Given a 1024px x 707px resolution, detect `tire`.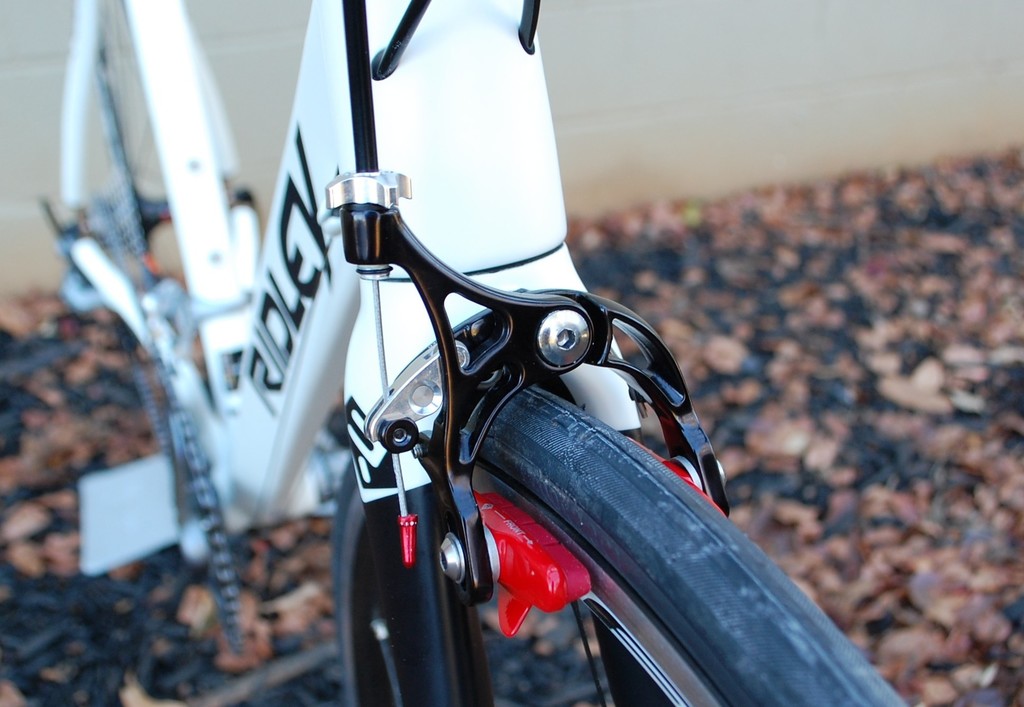
(94,0,214,409).
